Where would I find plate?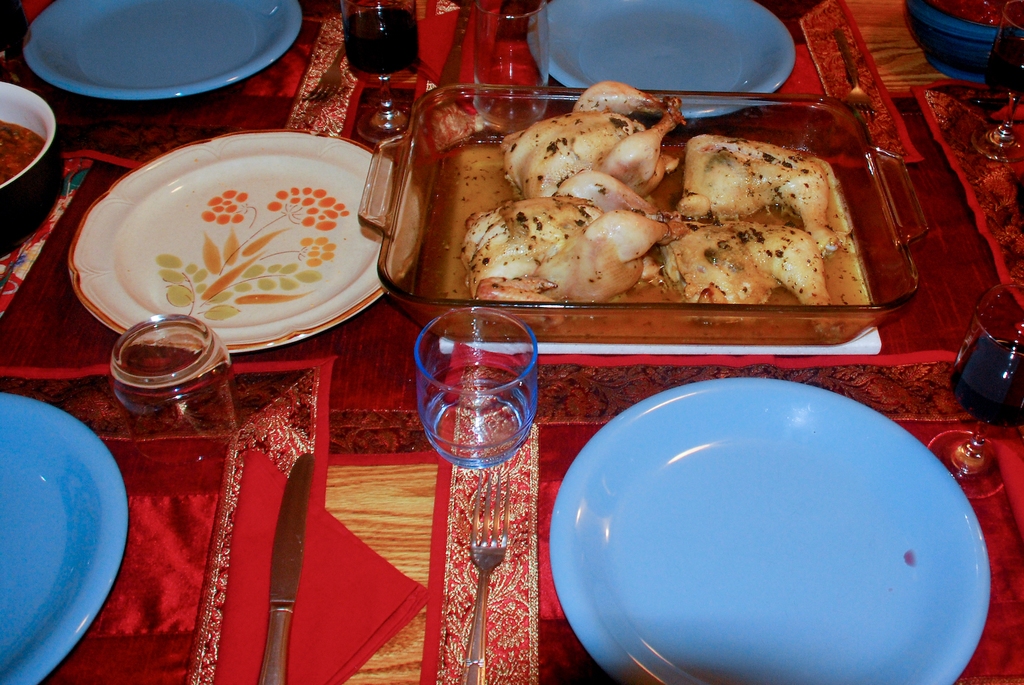
At [x1=0, y1=381, x2=127, y2=684].
